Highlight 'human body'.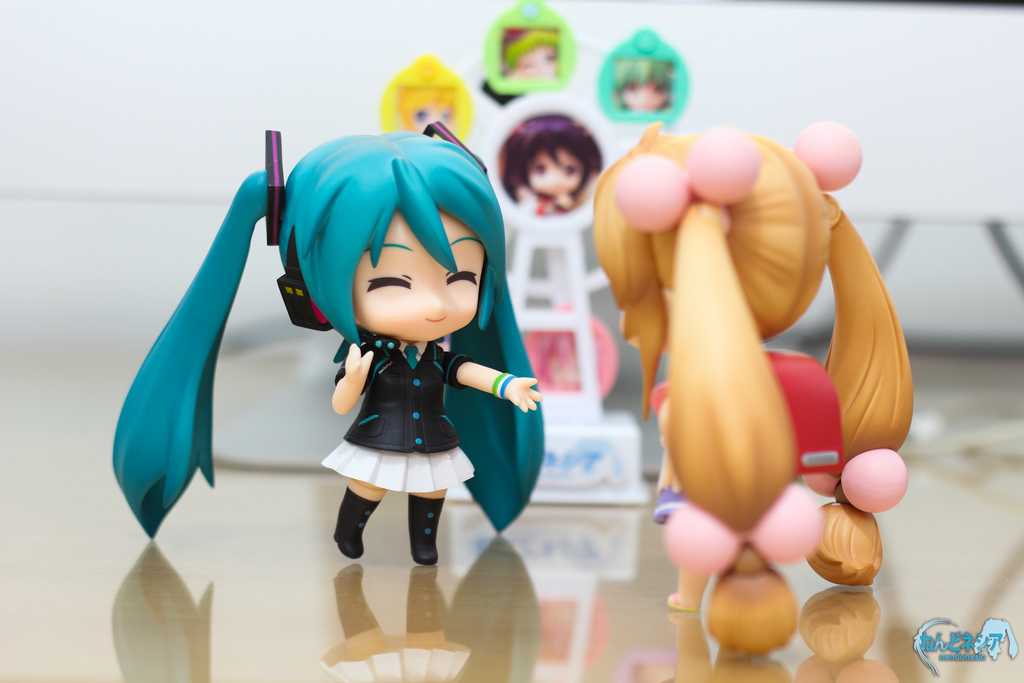
Highlighted region: detection(497, 111, 601, 216).
